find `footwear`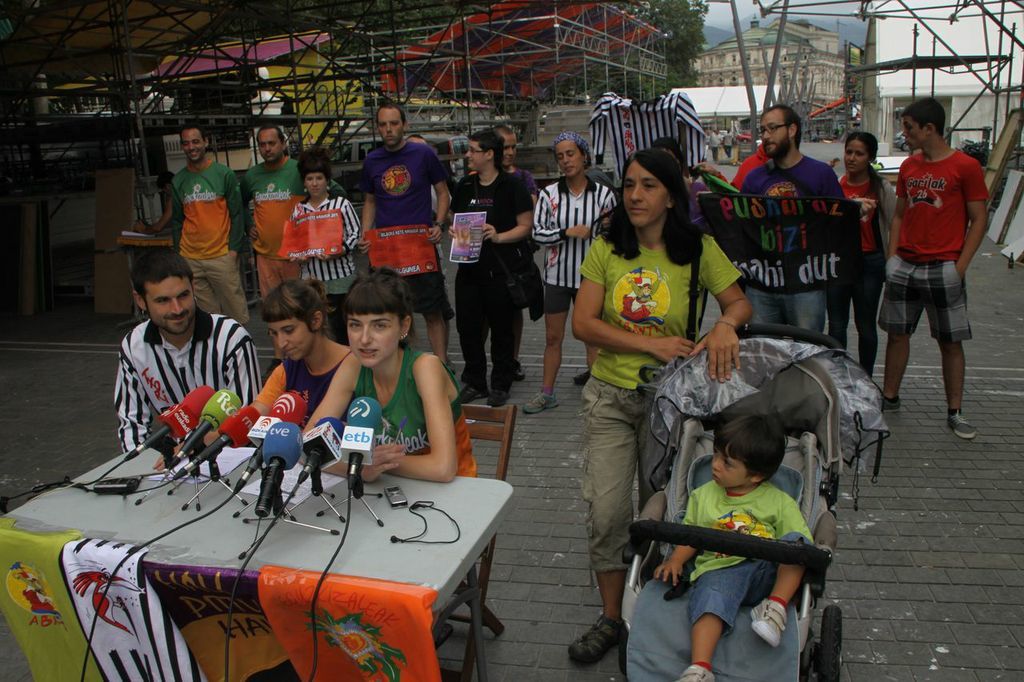
523/387/557/413
